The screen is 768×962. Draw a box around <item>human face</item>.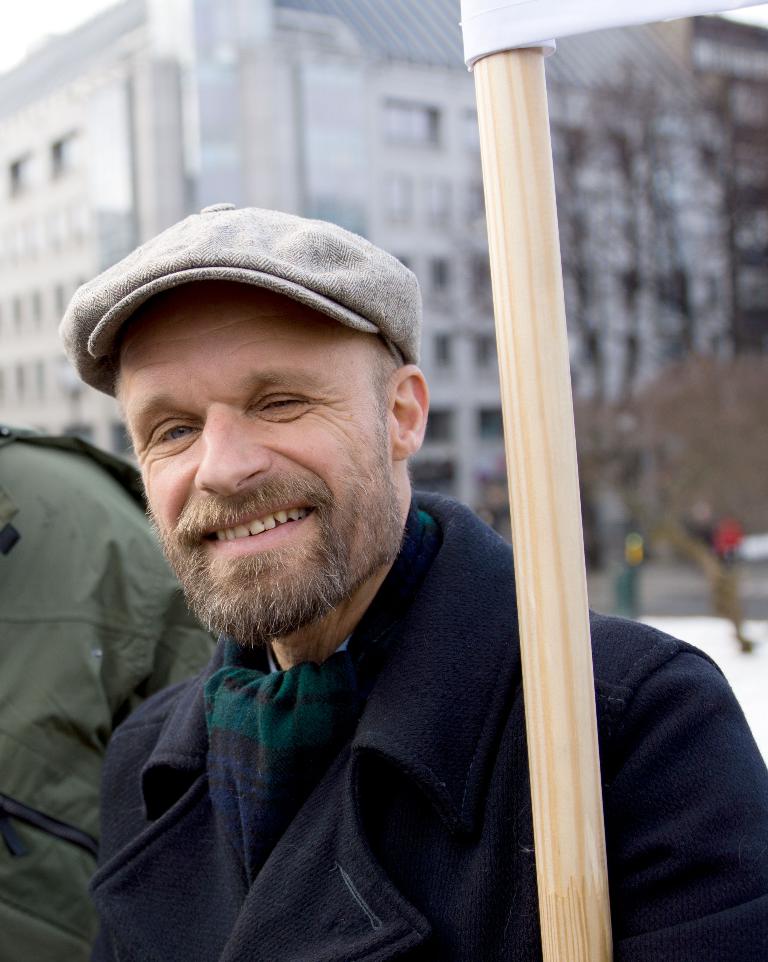
x1=110, y1=286, x2=393, y2=638.
